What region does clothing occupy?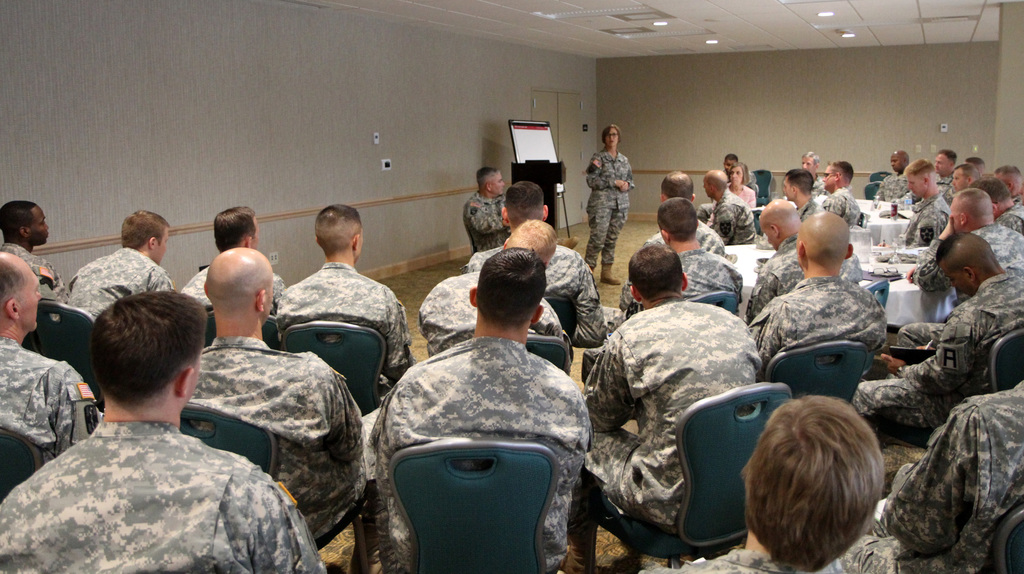
select_region(748, 272, 884, 350).
